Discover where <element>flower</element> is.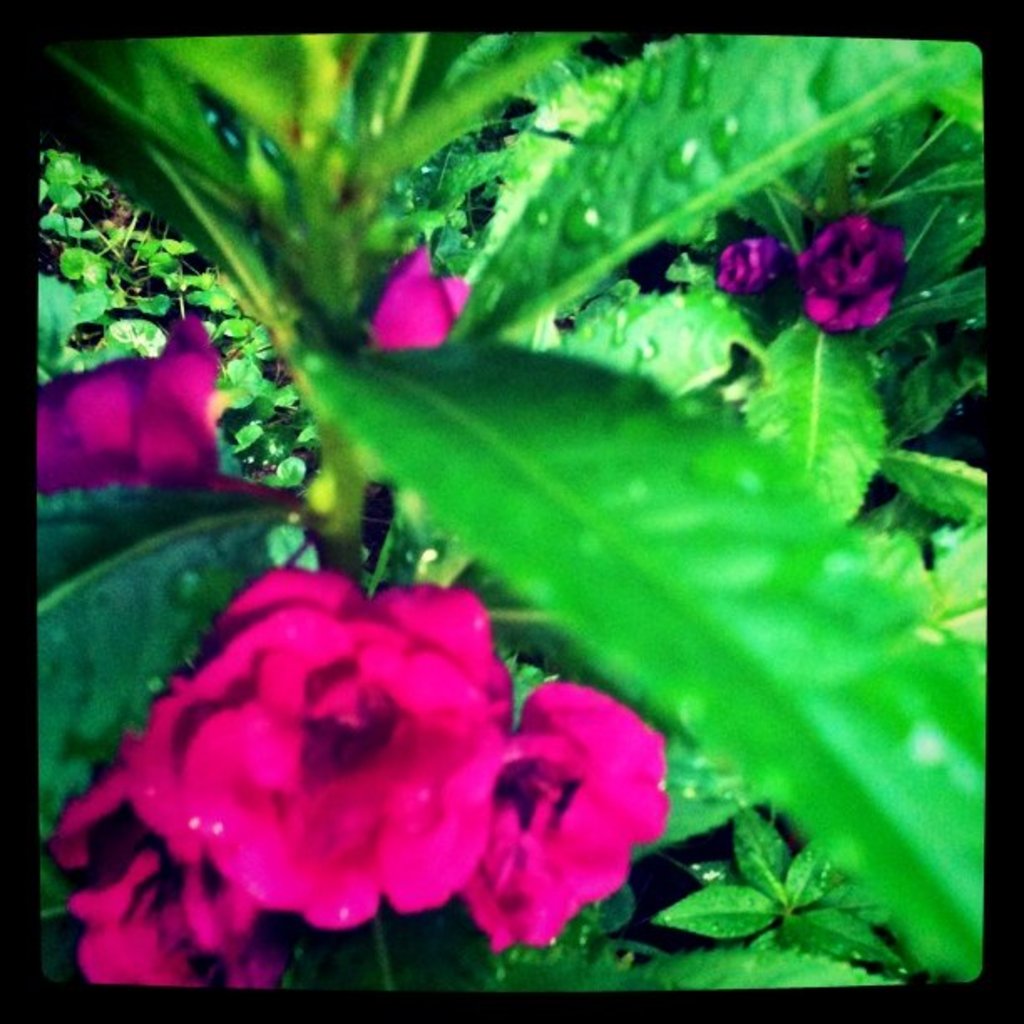
Discovered at rect(457, 673, 669, 955).
